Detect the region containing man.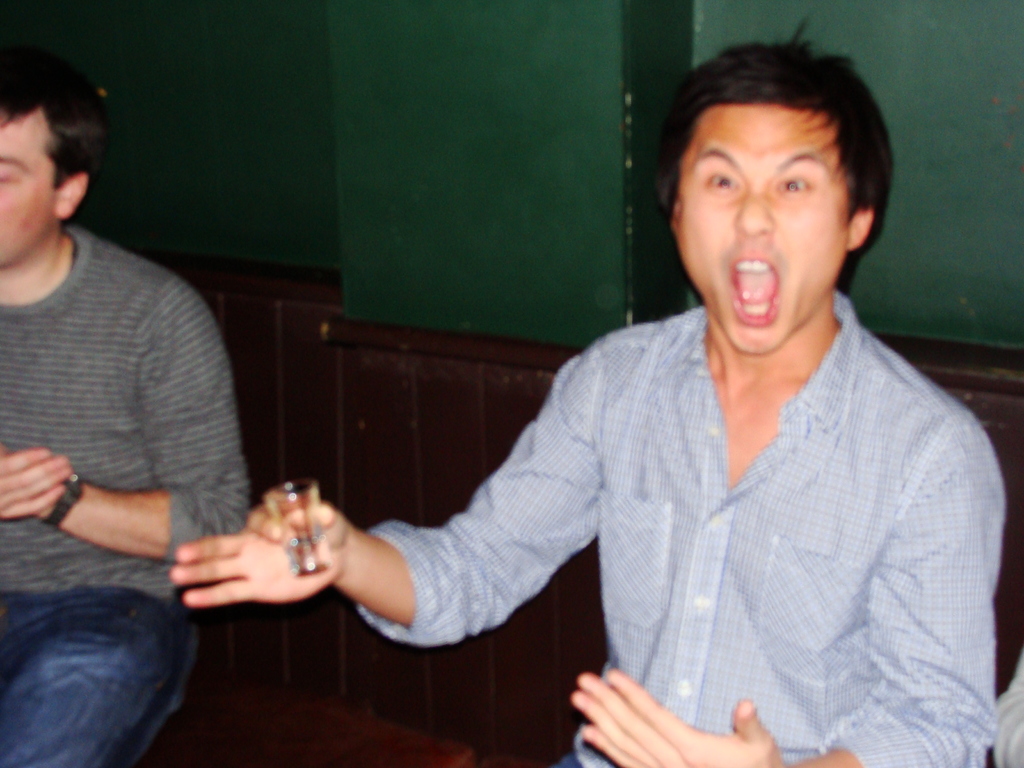
{"left": 159, "top": 24, "right": 998, "bottom": 767}.
